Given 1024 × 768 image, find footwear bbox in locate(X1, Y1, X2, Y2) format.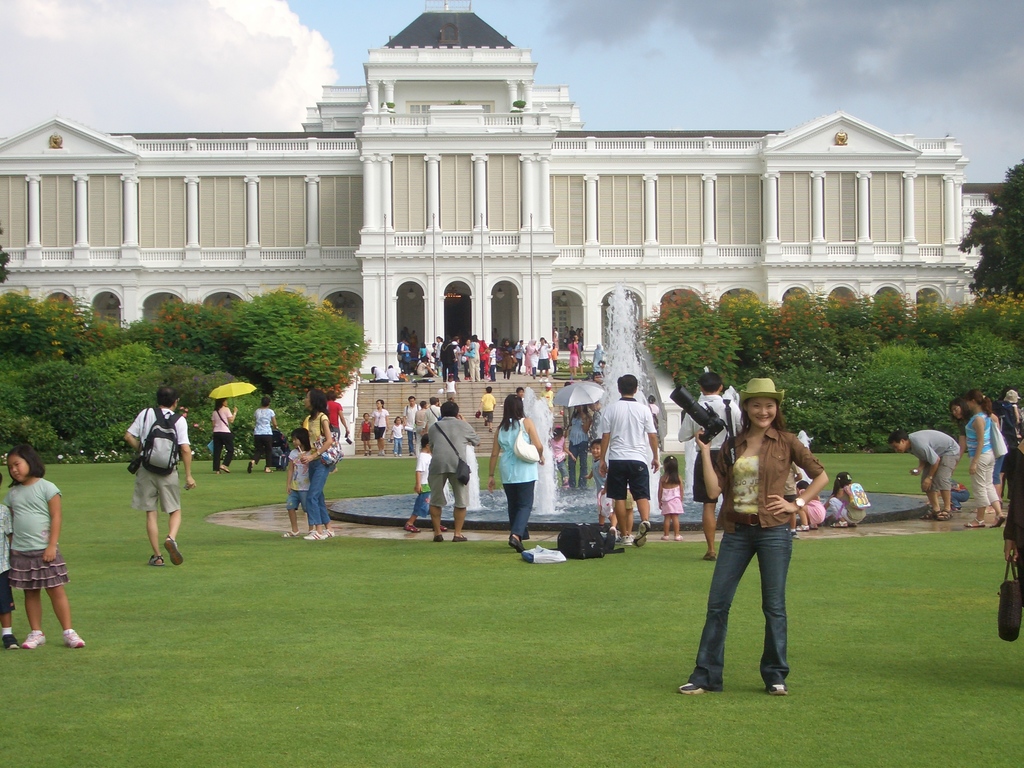
locate(148, 554, 164, 566).
